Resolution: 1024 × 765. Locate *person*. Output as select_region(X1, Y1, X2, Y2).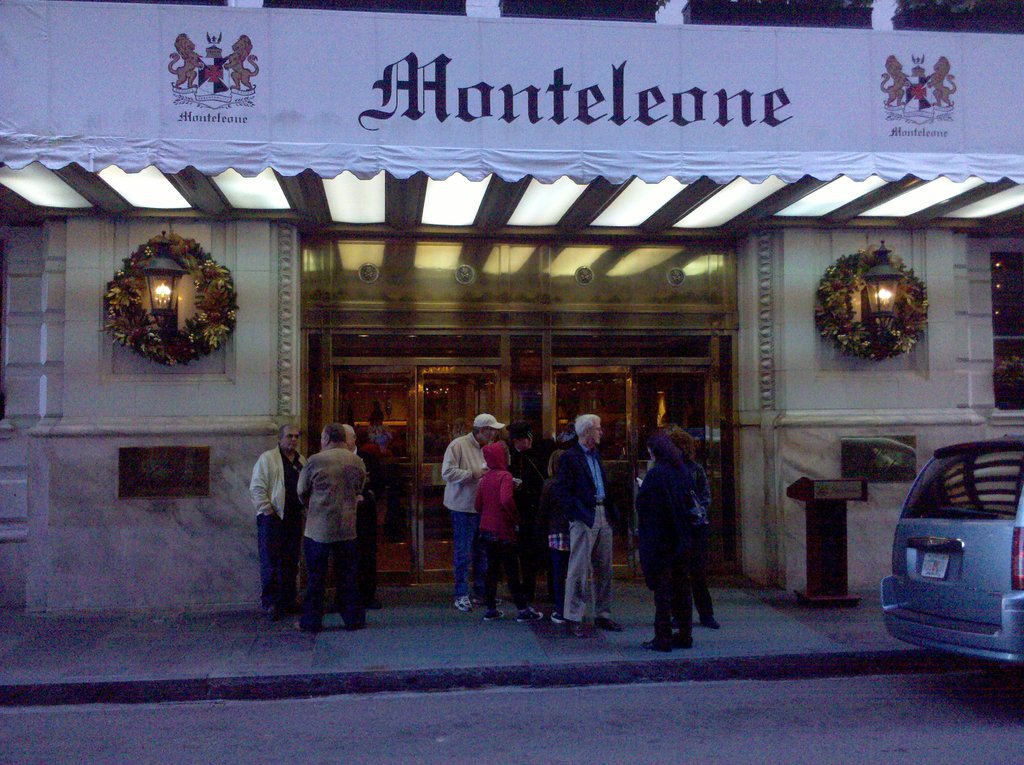
select_region(245, 421, 311, 637).
